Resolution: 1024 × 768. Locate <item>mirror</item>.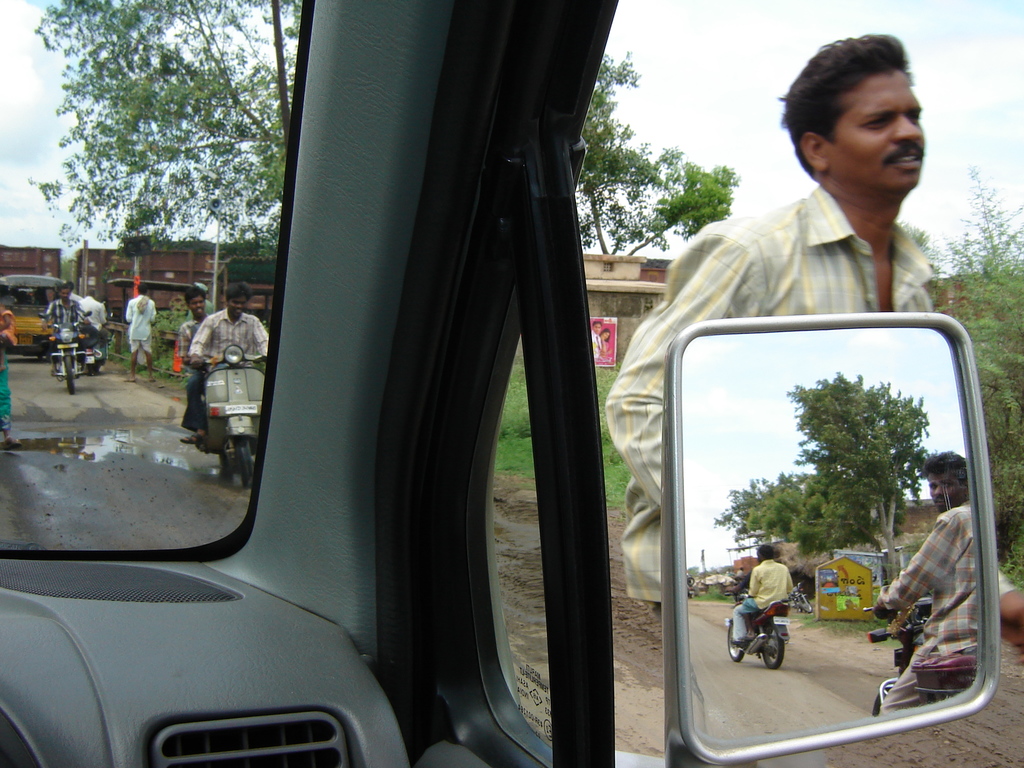
locate(689, 322, 987, 752).
